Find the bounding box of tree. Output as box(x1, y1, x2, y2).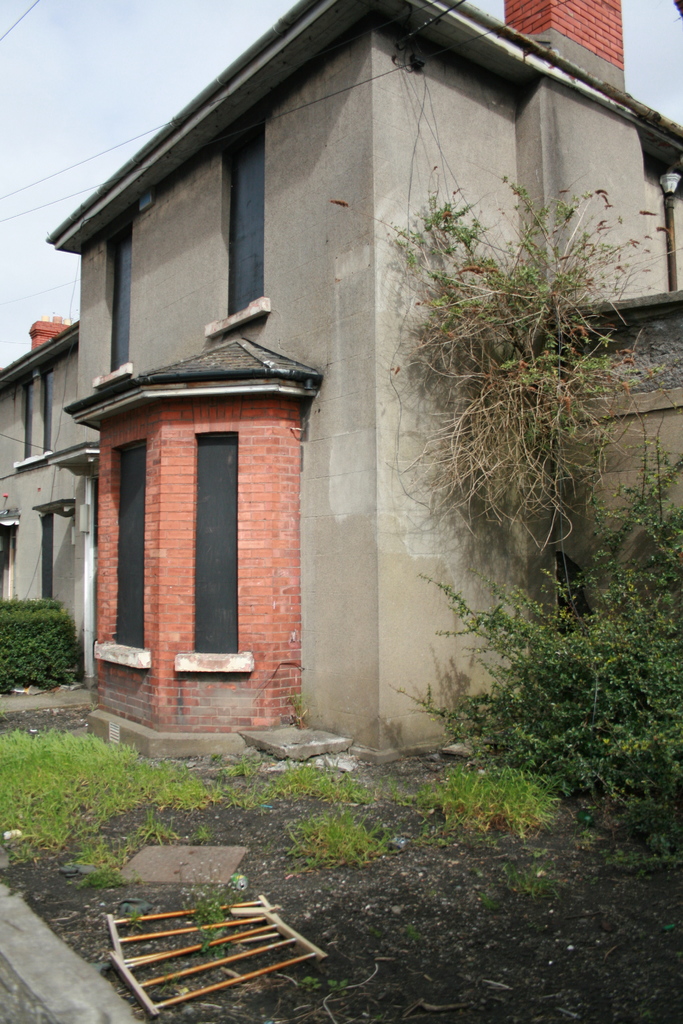
box(372, 170, 678, 650).
